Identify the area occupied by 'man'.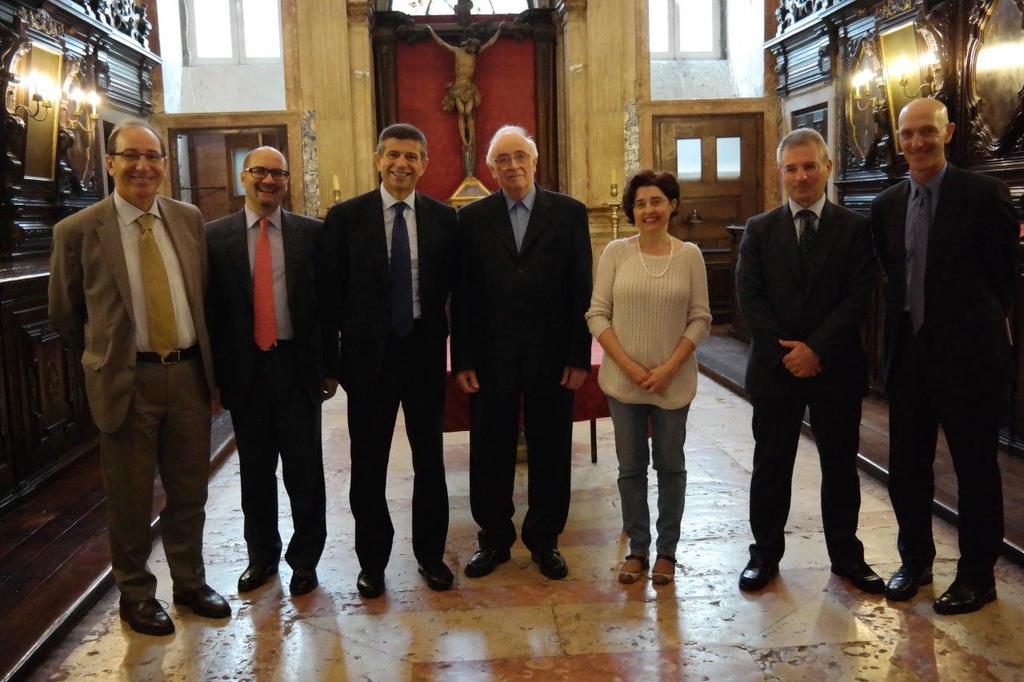
Area: crop(52, 108, 224, 652).
